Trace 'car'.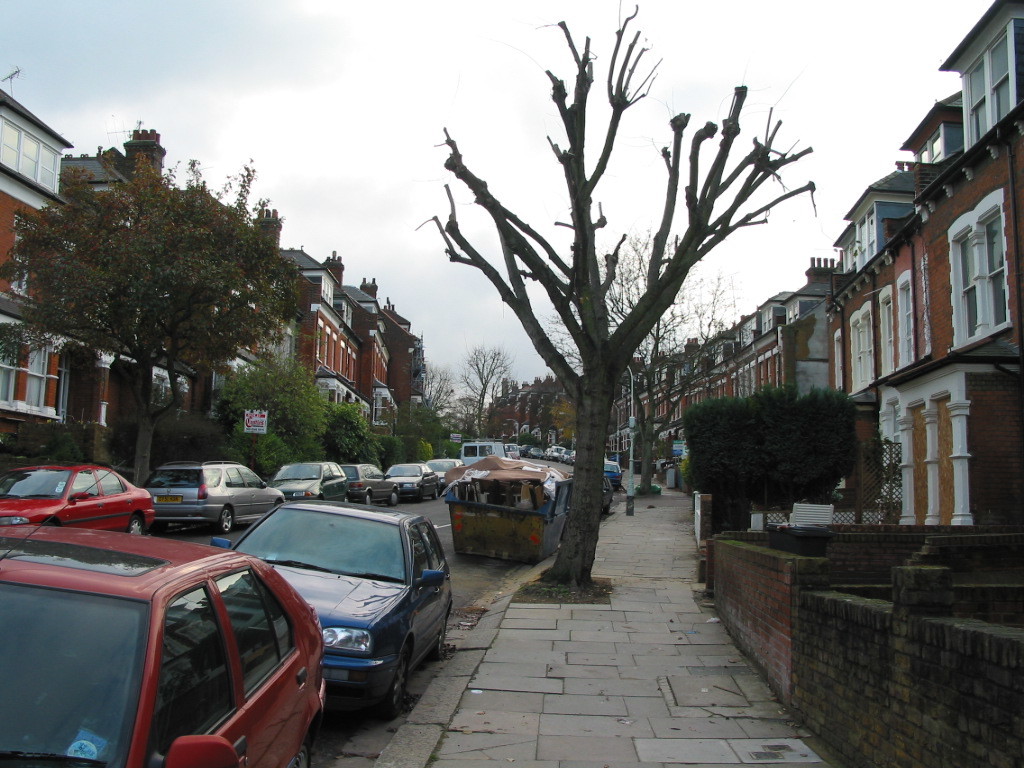
Traced to (left=0, top=456, right=157, bottom=540).
